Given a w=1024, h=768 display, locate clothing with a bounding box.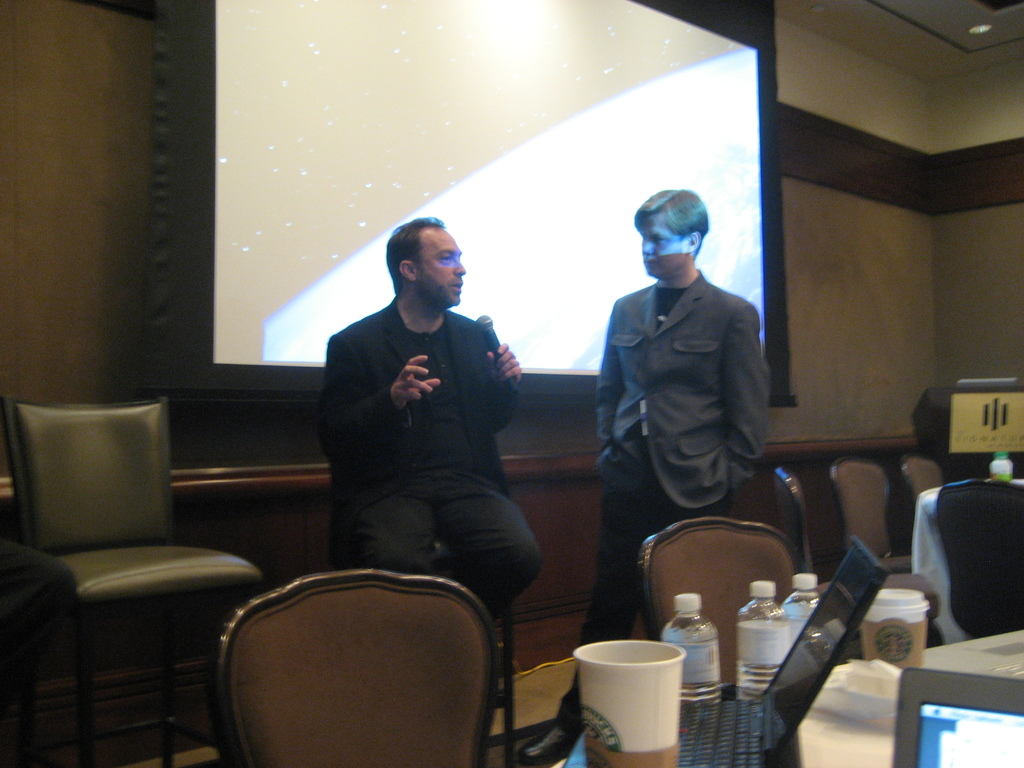
Located: 296,268,519,592.
